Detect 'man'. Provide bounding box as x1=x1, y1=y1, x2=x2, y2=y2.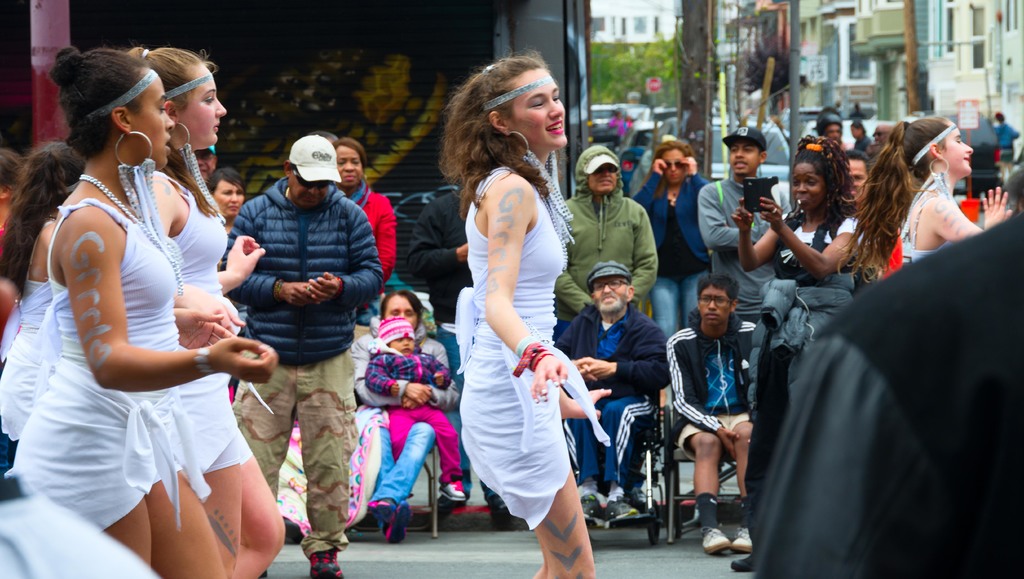
x1=407, y1=182, x2=512, y2=518.
